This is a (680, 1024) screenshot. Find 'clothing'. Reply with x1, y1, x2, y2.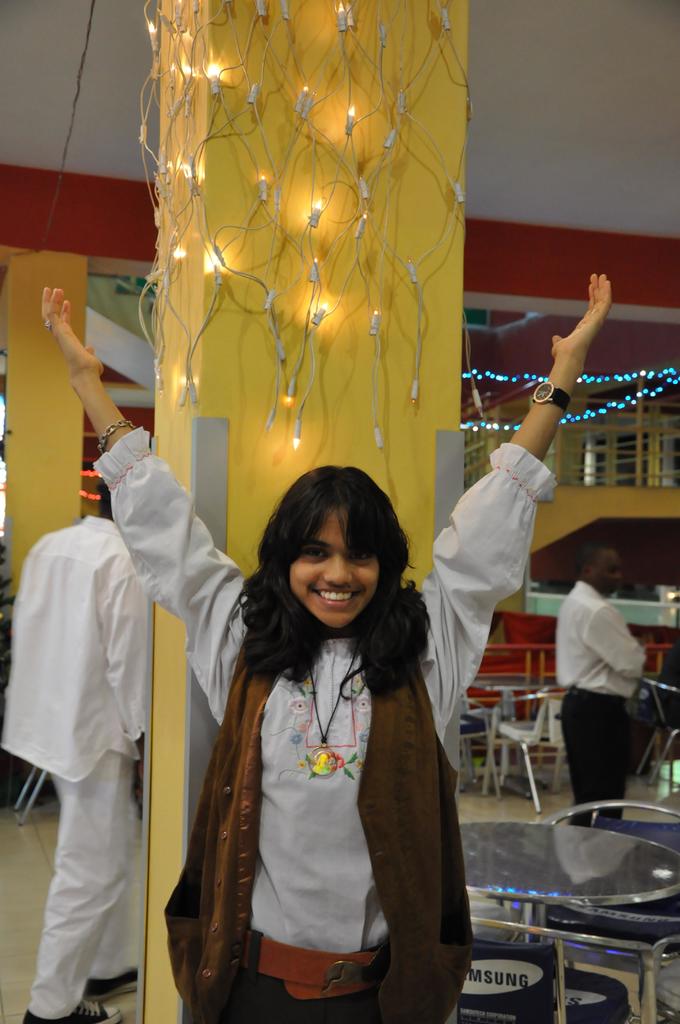
90, 425, 557, 1023.
